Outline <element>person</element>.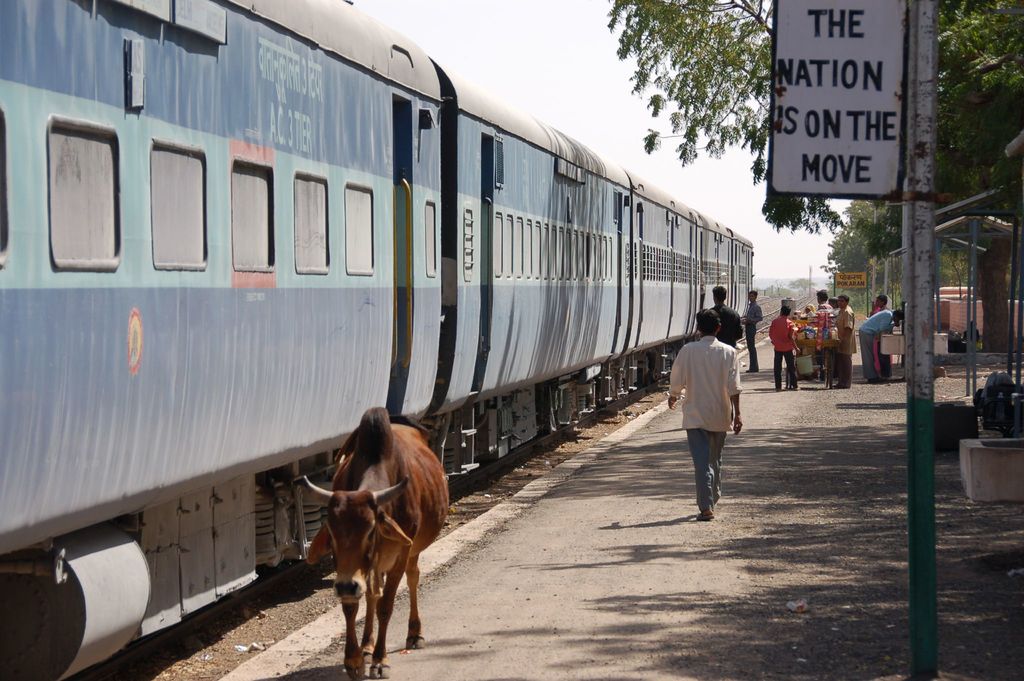
Outline: {"x1": 802, "y1": 288, "x2": 824, "y2": 315}.
